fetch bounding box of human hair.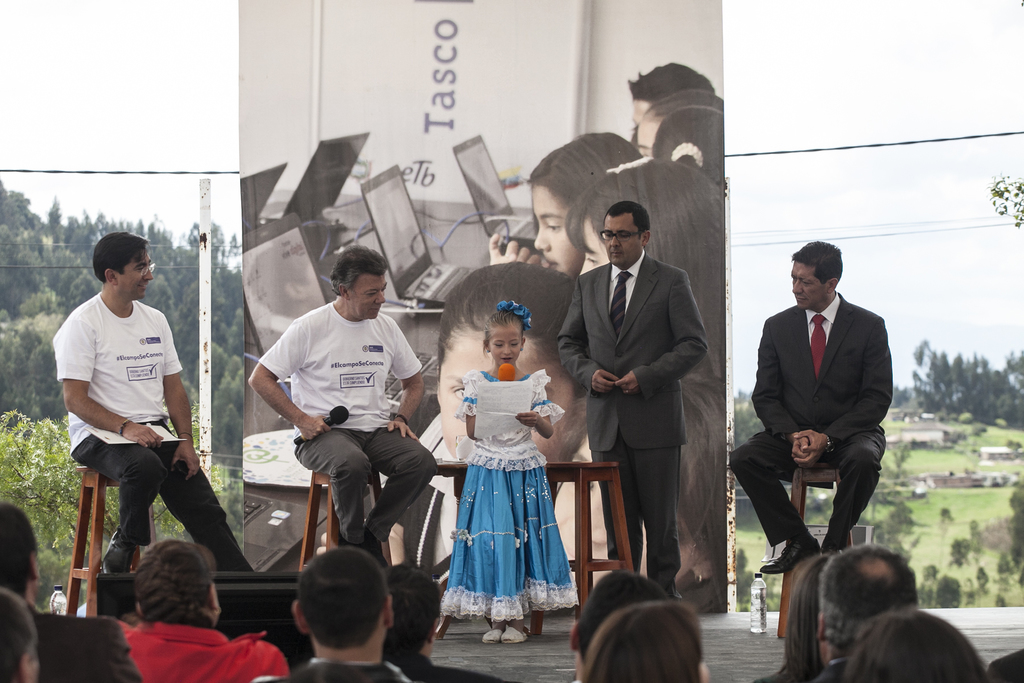
Bbox: bbox=(680, 371, 727, 615).
